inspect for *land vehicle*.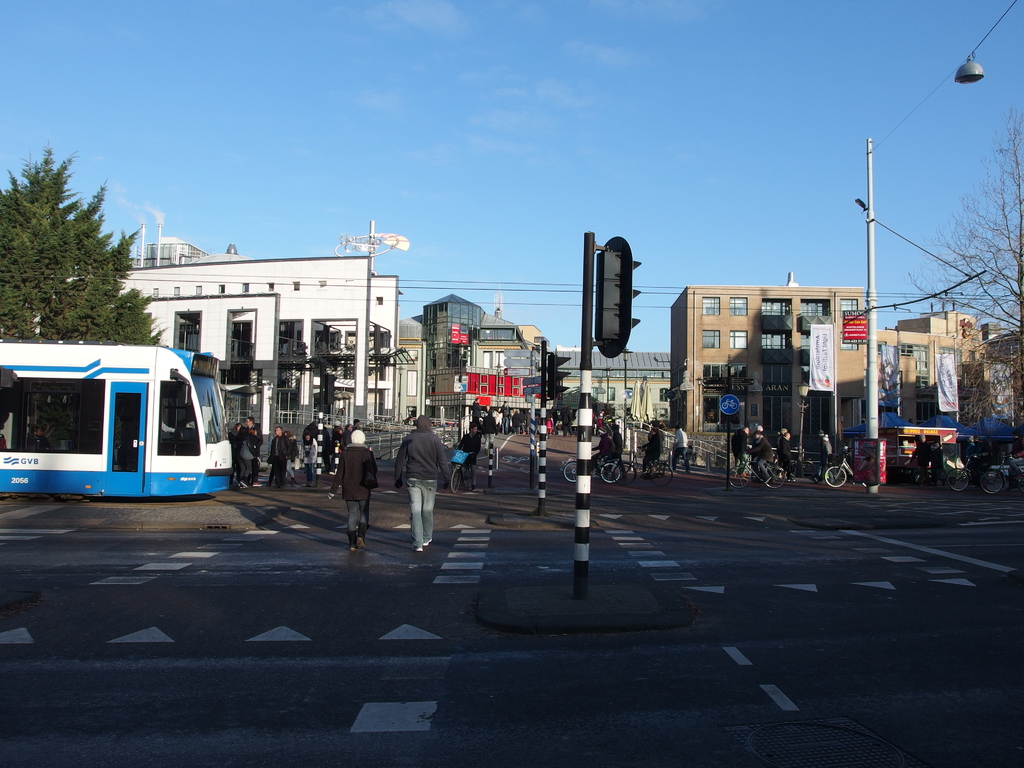
Inspection: (6,330,239,524).
